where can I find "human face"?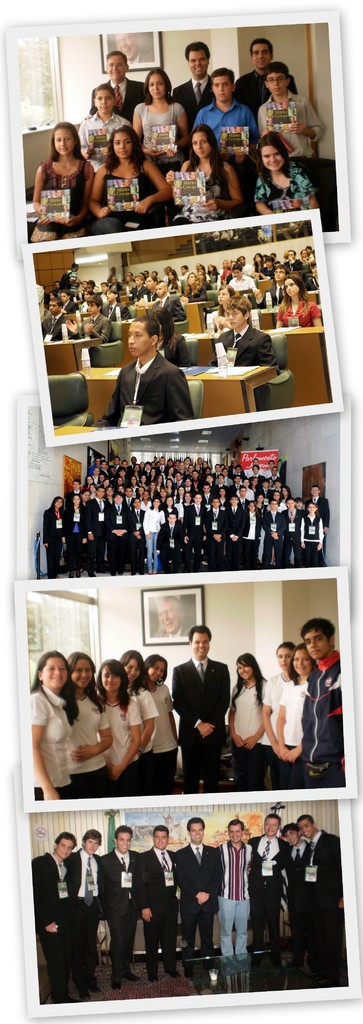
You can find it at [118,832,132,852].
